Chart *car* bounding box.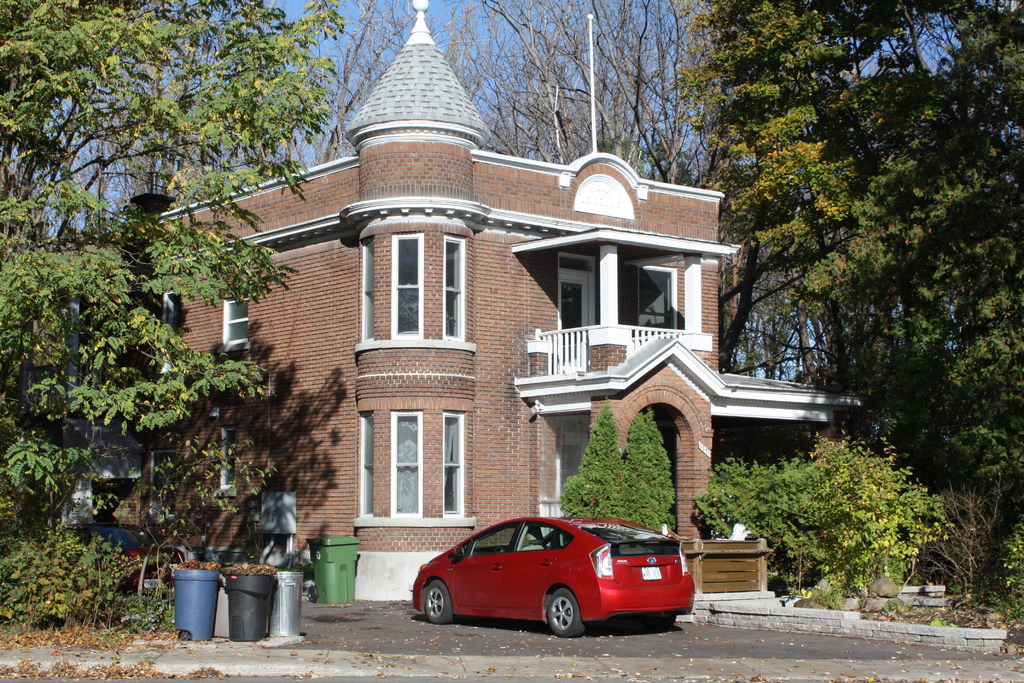
Charted: (404, 516, 699, 641).
